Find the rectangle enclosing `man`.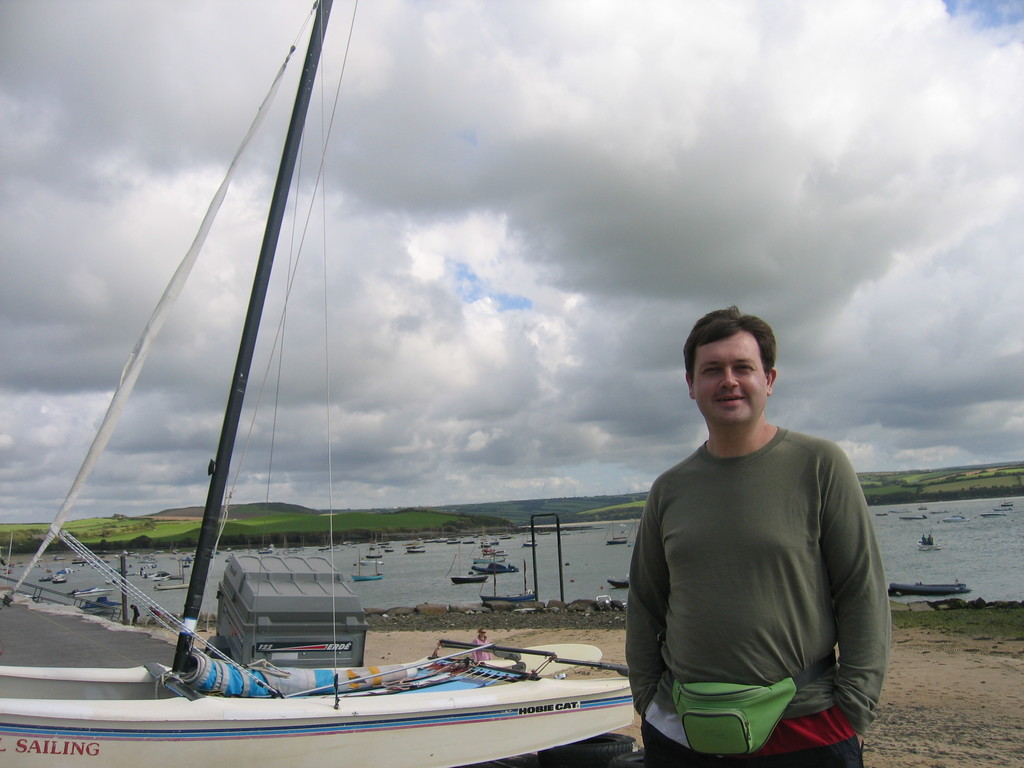
bbox=(605, 308, 900, 764).
